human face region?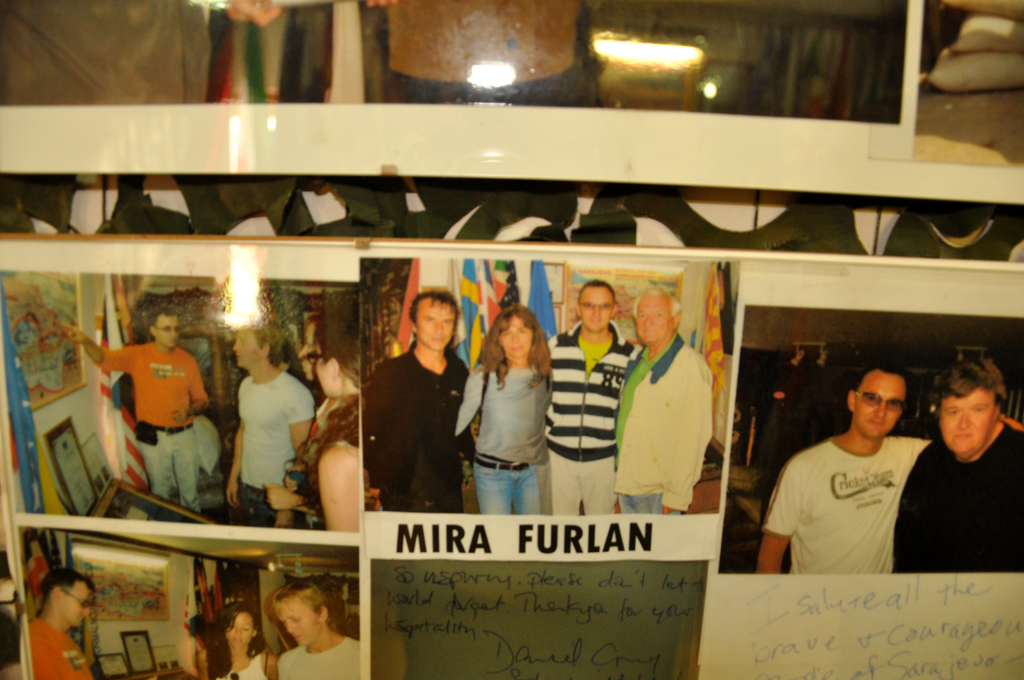
BBox(497, 314, 534, 360)
